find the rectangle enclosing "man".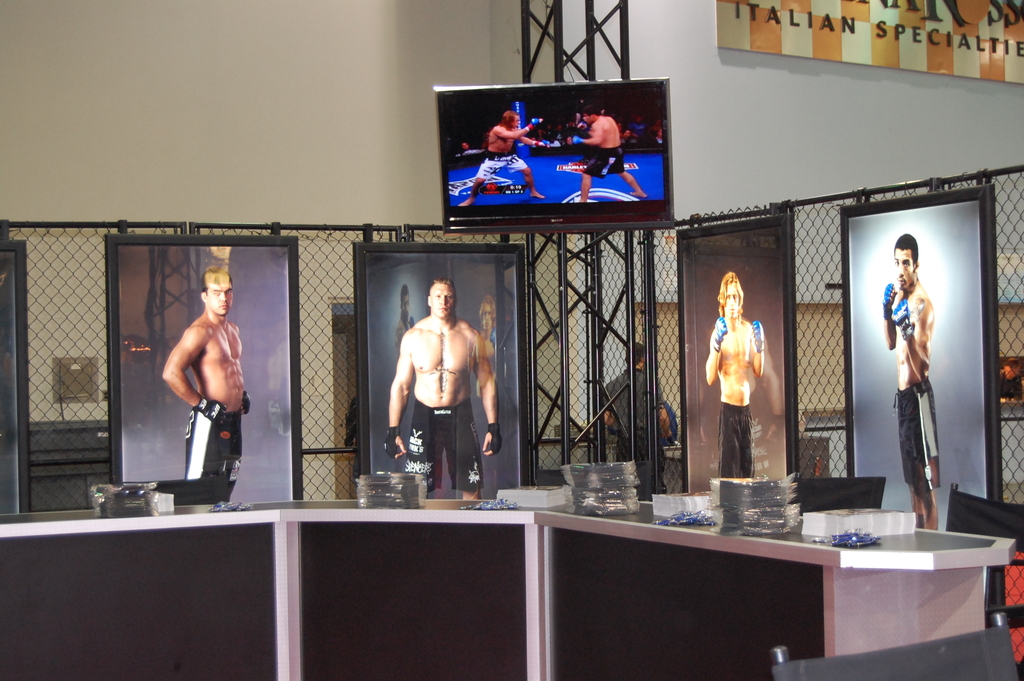
bbox=[703, 268, 762, 474].
